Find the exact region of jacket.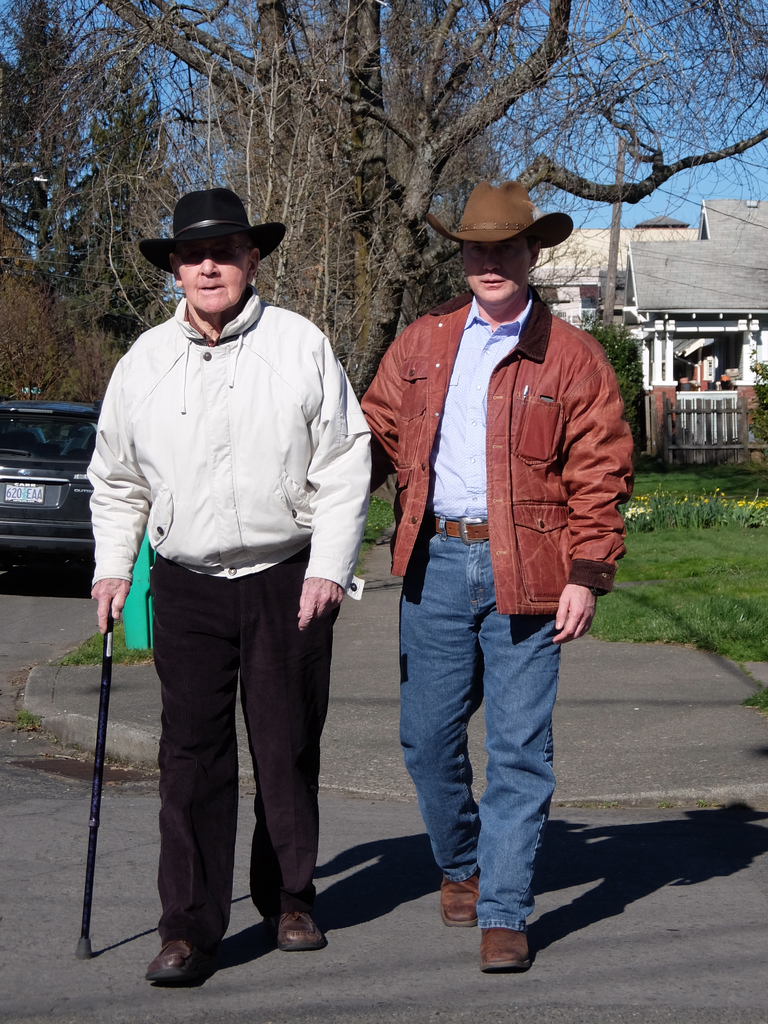
Exact region: 85:284:374:588.
